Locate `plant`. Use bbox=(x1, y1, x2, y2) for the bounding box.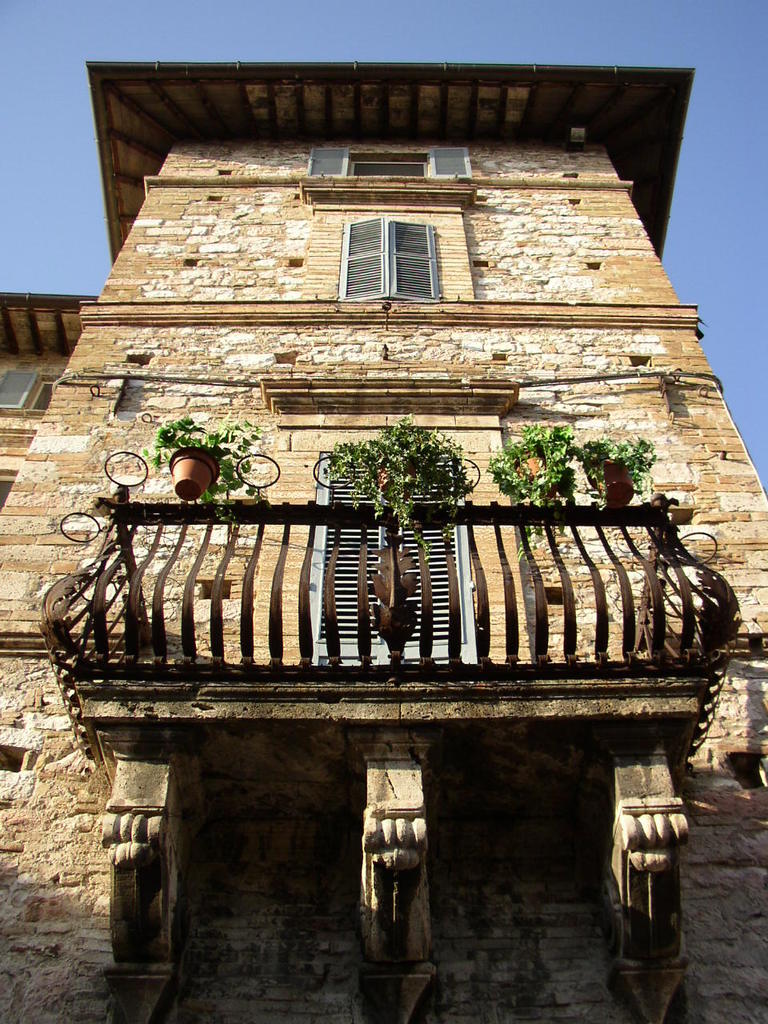
bbox=(487, 406, 586, 561).
